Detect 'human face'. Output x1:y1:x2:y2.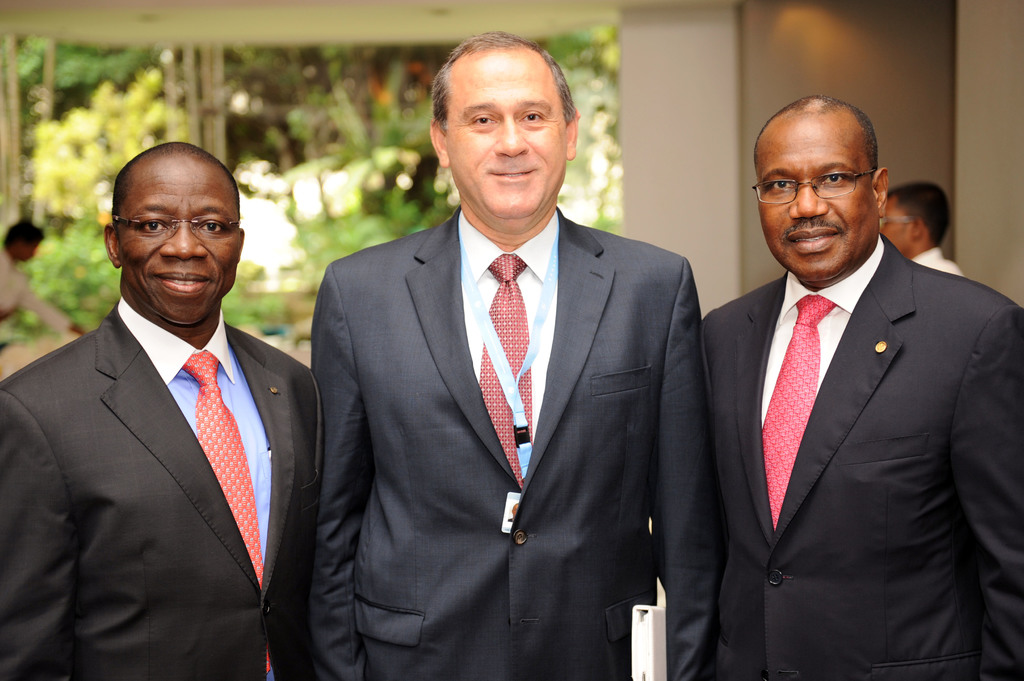
115:163:238:324.
